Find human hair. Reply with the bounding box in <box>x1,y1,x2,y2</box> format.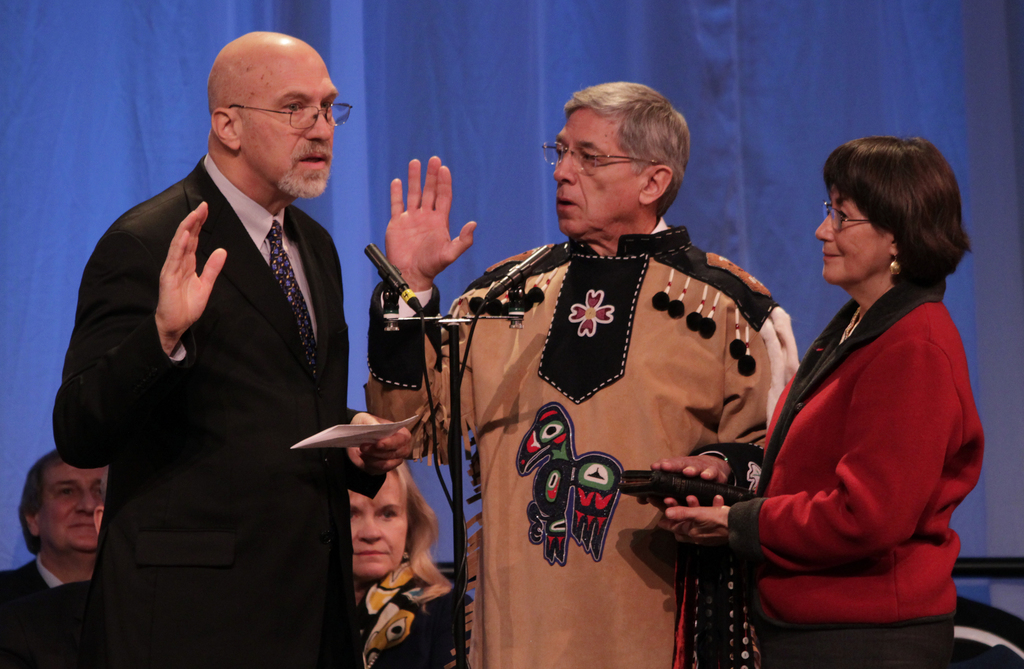
<box>822,131,965,309</box>.
